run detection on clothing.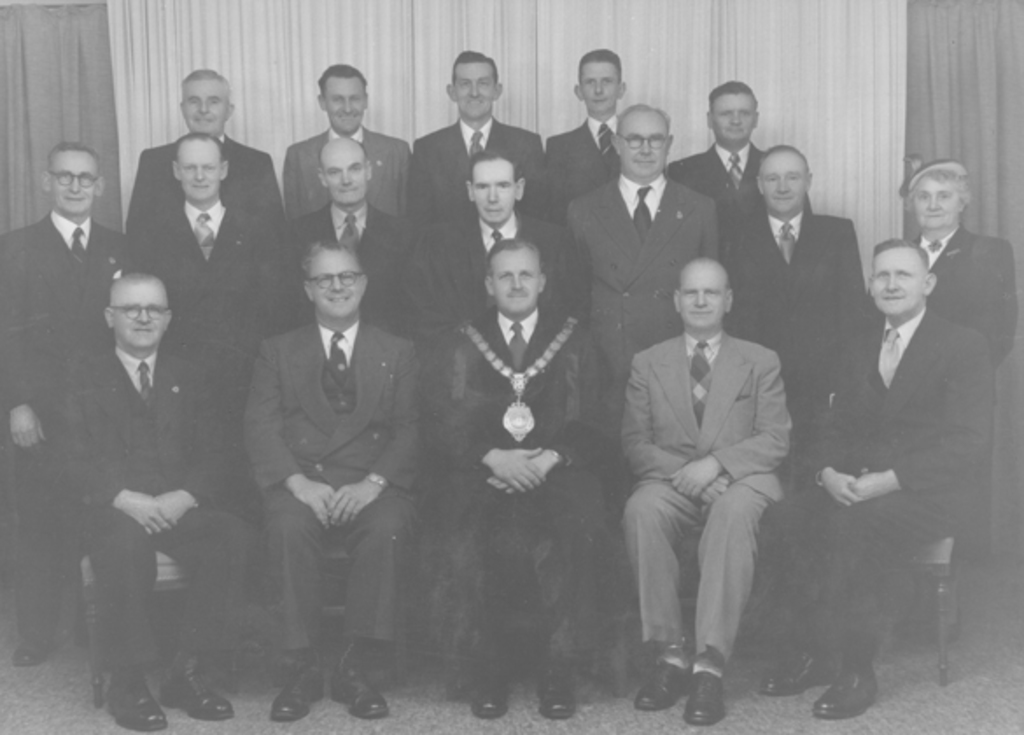
Result: 565:173:719:439.
